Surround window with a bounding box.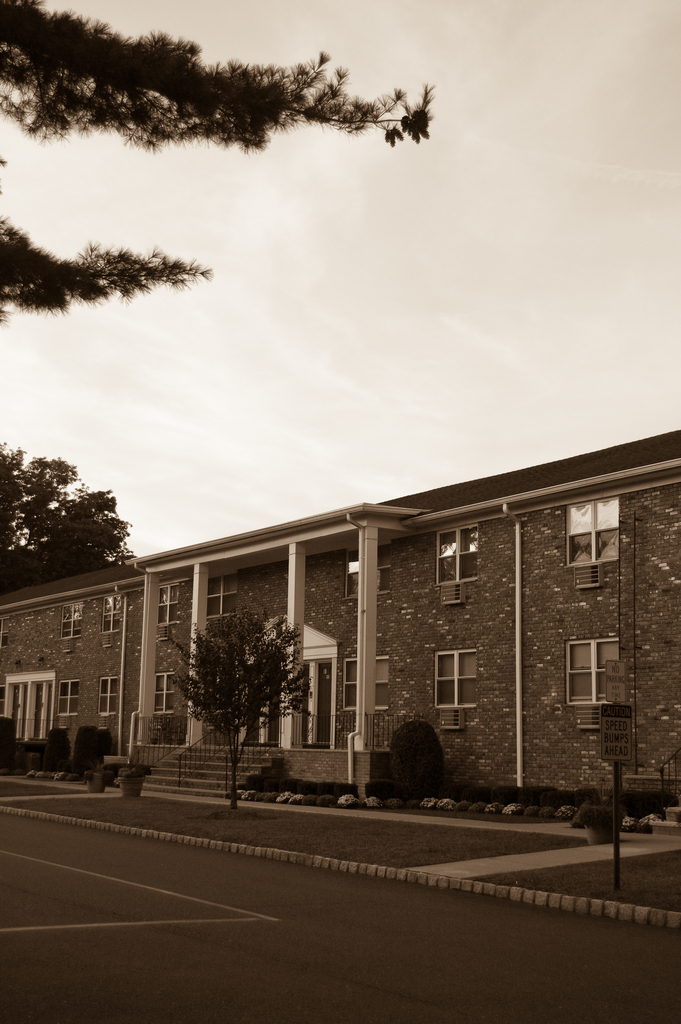
BBox(151, 672, 172, 714).
